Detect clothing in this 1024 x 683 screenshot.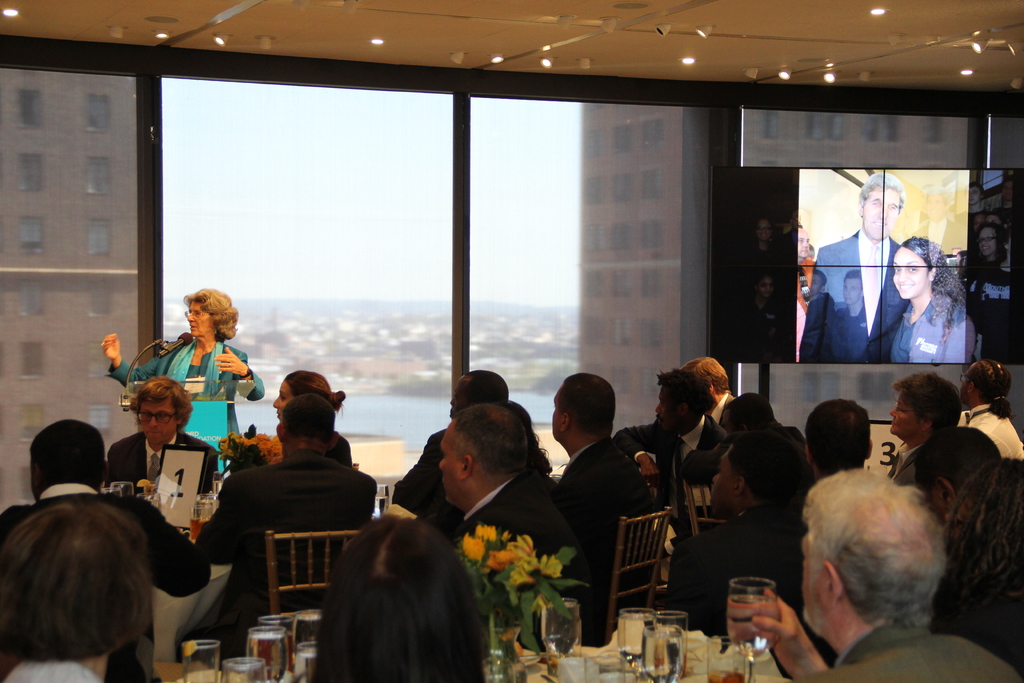
Detection: <bbox>964, 260, 1020, 361</bbox>.
